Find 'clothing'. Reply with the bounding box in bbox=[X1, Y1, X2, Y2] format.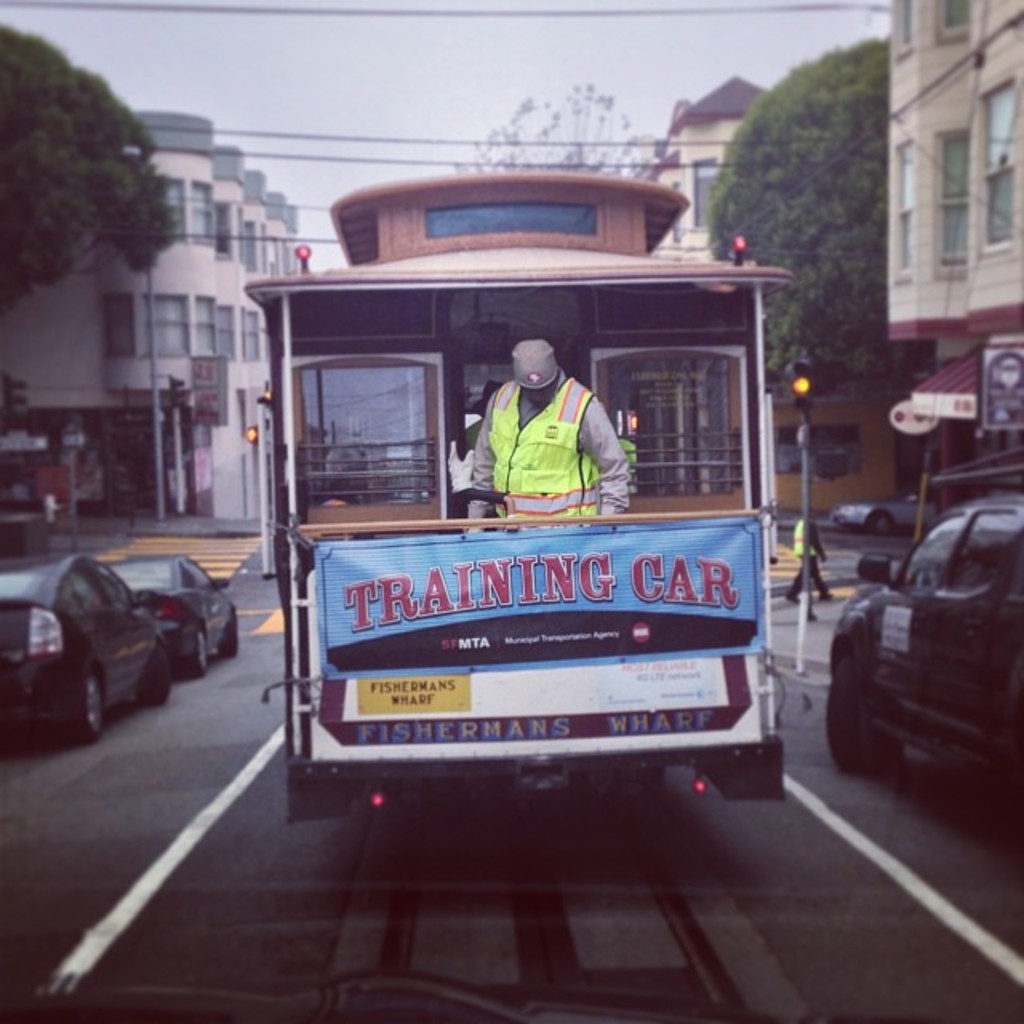
bbox=[797, 520, 826, 594].
